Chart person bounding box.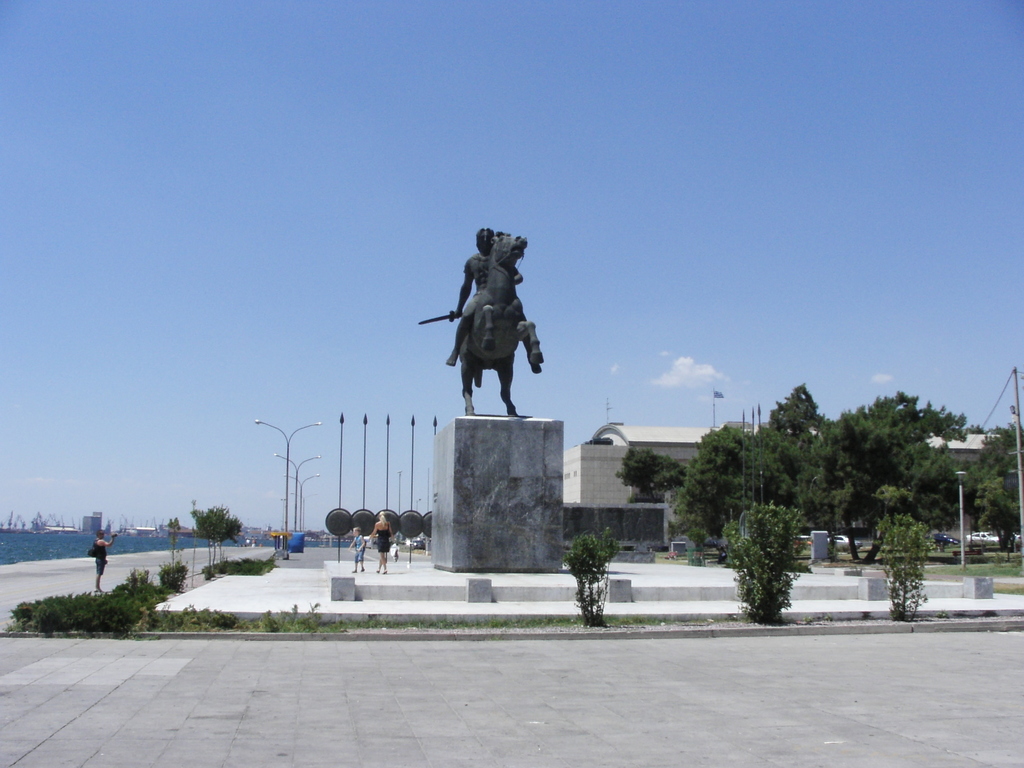
Charted: 369/511/393/573.
